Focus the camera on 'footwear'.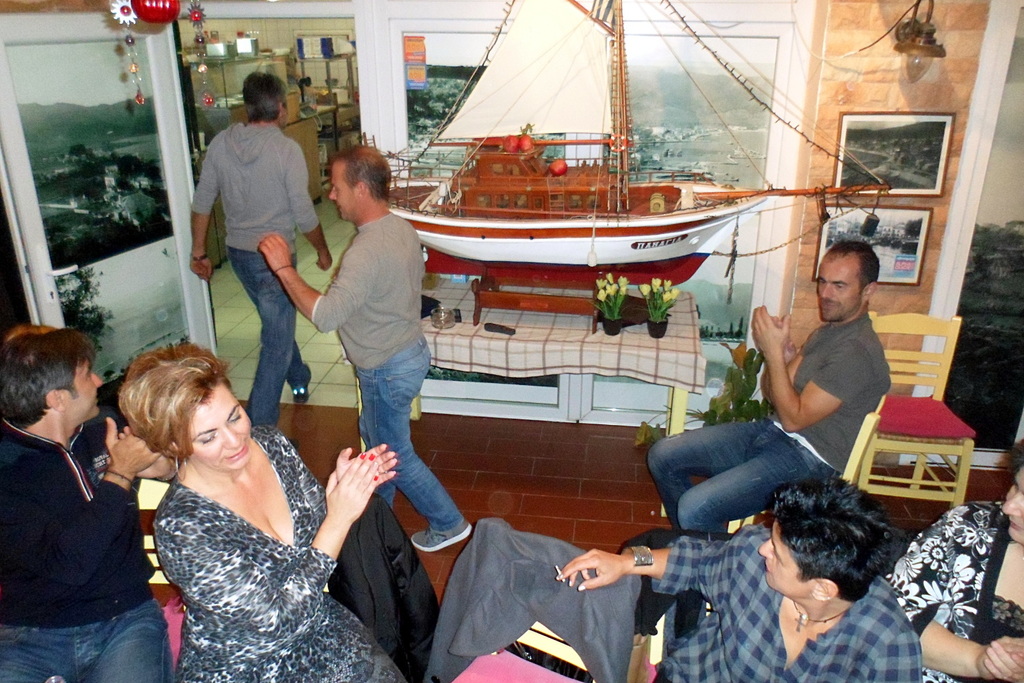
Focus region: x1=291, y1=437, x2=301, y2=449.
